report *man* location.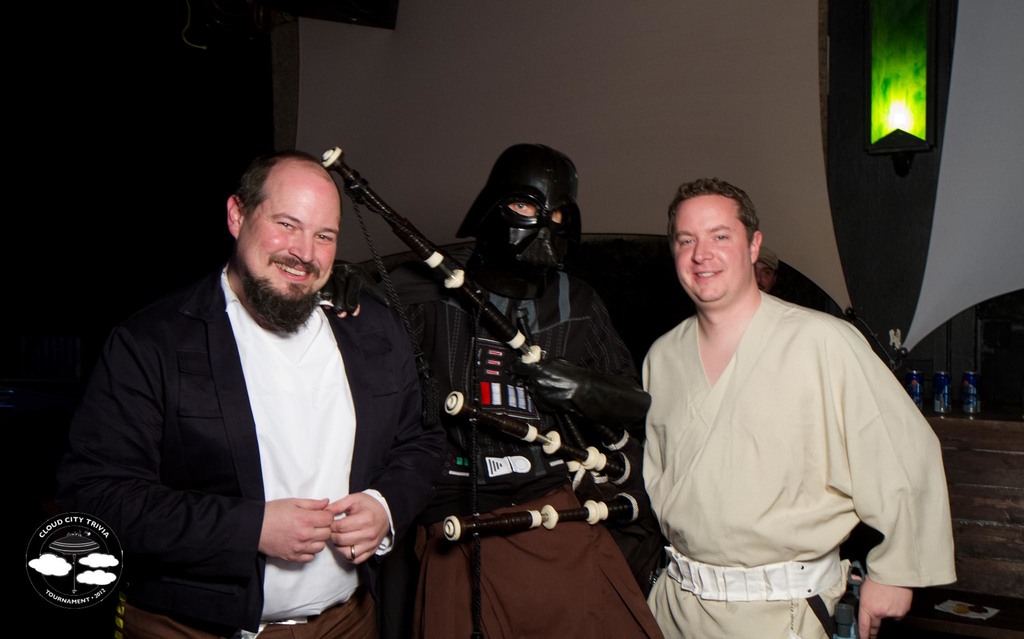
Report: region(62, 141, 411, 638).
